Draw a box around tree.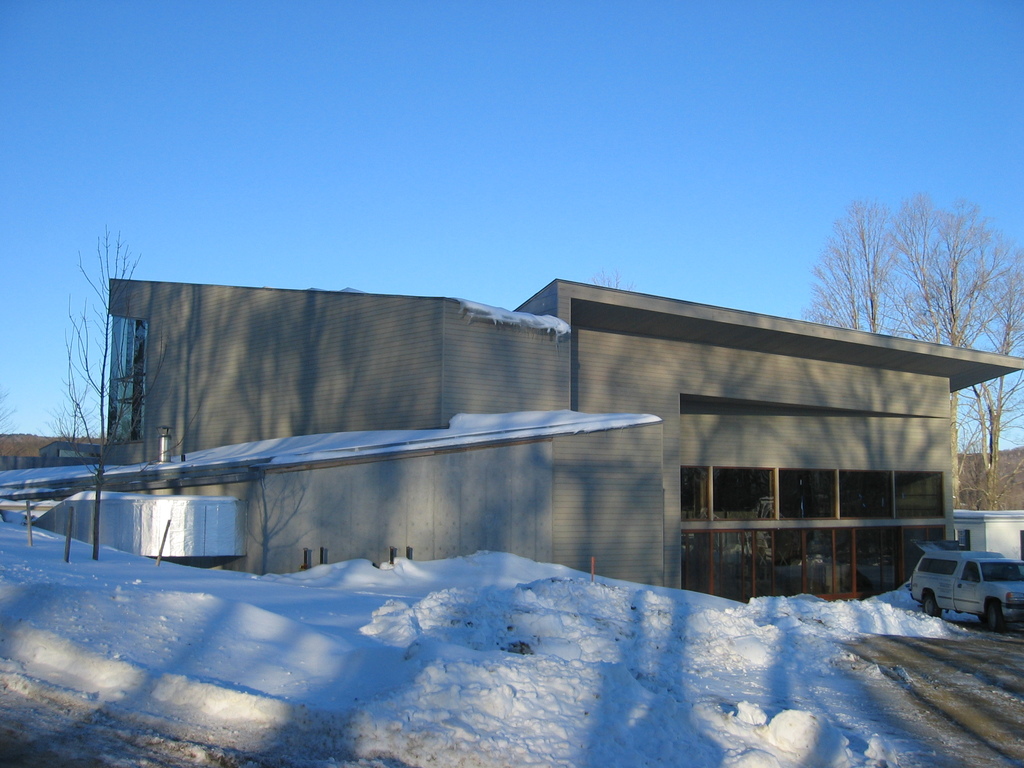
l=35, t=223, r=204, b=566.
